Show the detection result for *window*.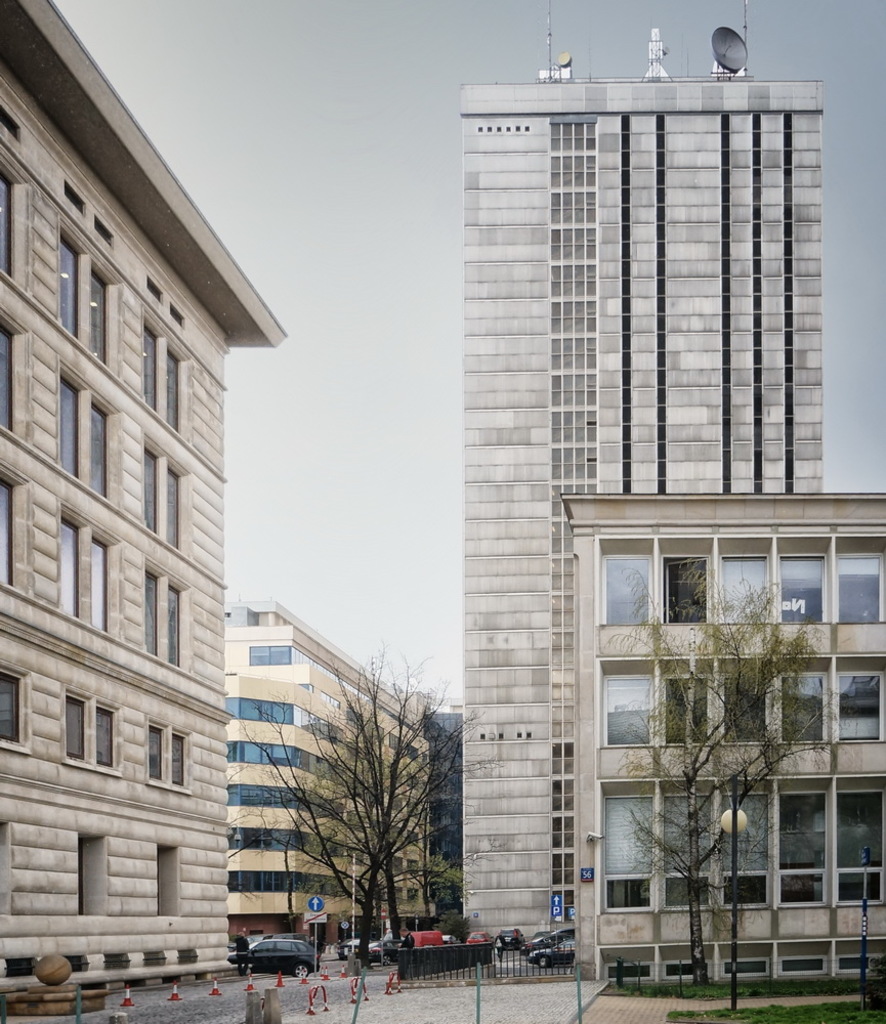
BBox(137, 444, 152, 537).
